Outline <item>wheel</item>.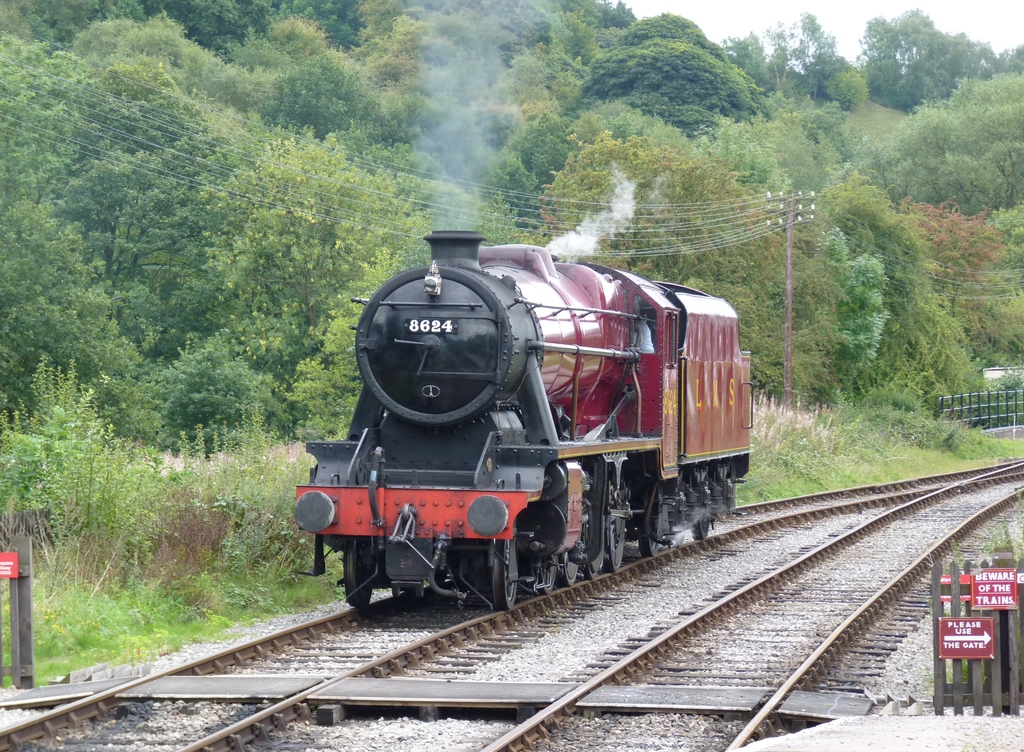
Outline: left=639, top=478, right=665, bottom=559.
